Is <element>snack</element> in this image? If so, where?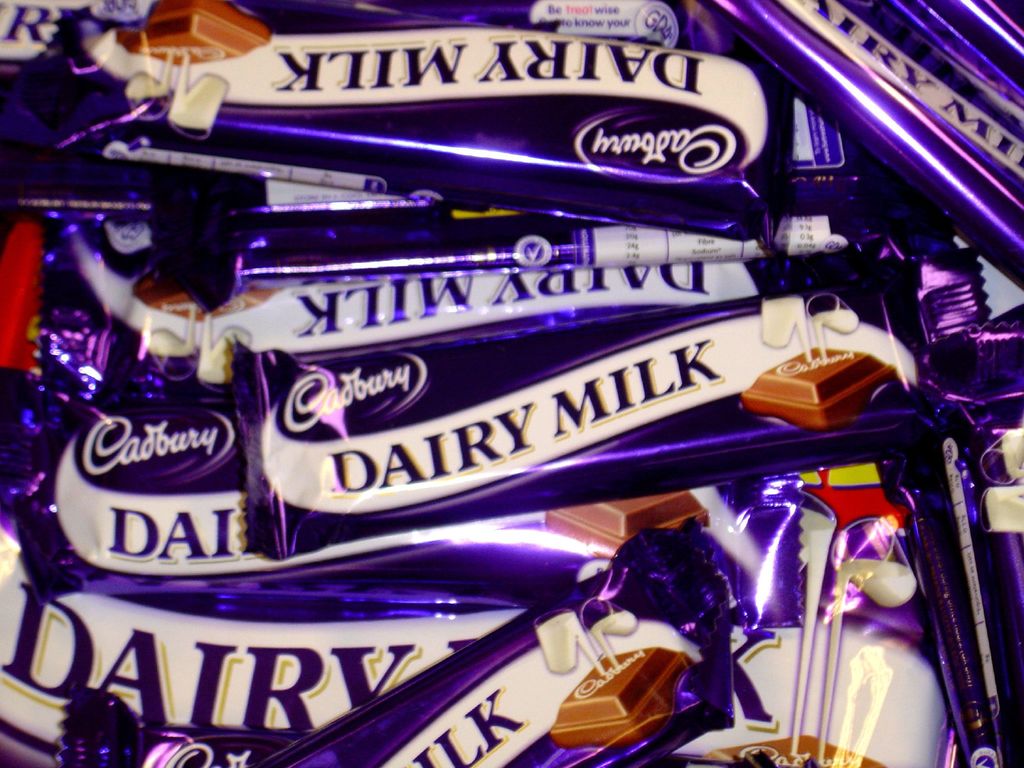
Yes, at bbox=(739, 335, 900, 431).
